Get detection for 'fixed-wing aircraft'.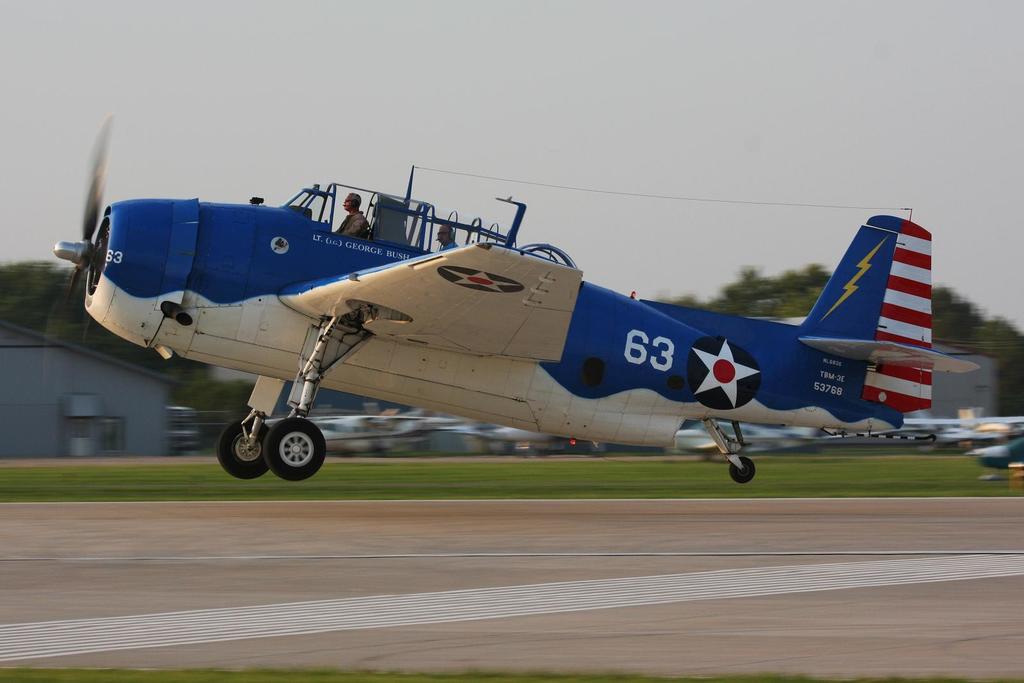
Detection: {"x1": 52, "y1": 109, "x2": 979, "y2": 479}.
